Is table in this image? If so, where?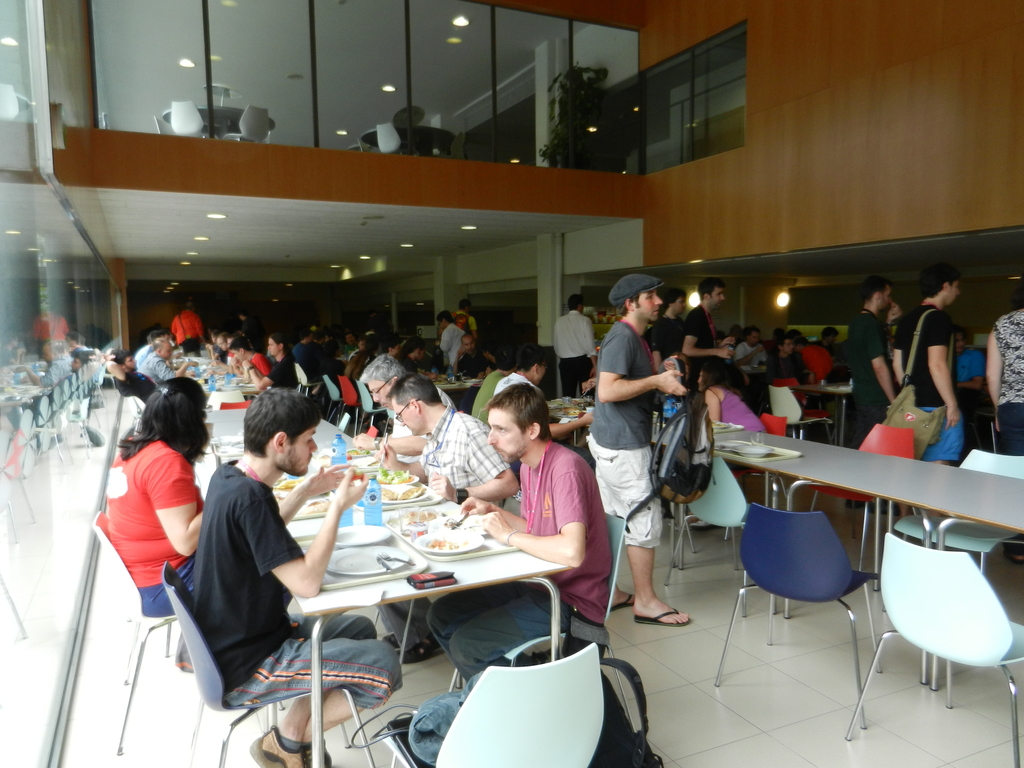
Yes, at 712,431,1021,703.
